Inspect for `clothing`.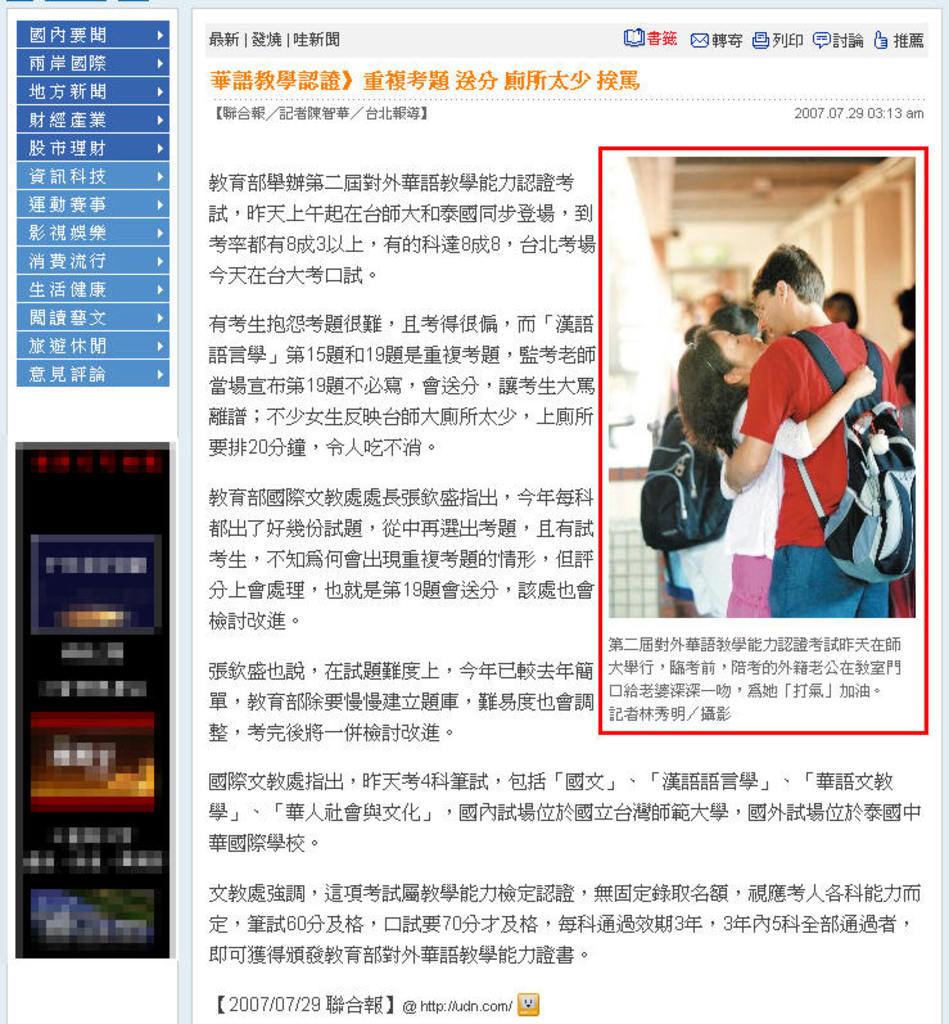
Inspection: (left=744, top=280, right=899, bottom=587).
